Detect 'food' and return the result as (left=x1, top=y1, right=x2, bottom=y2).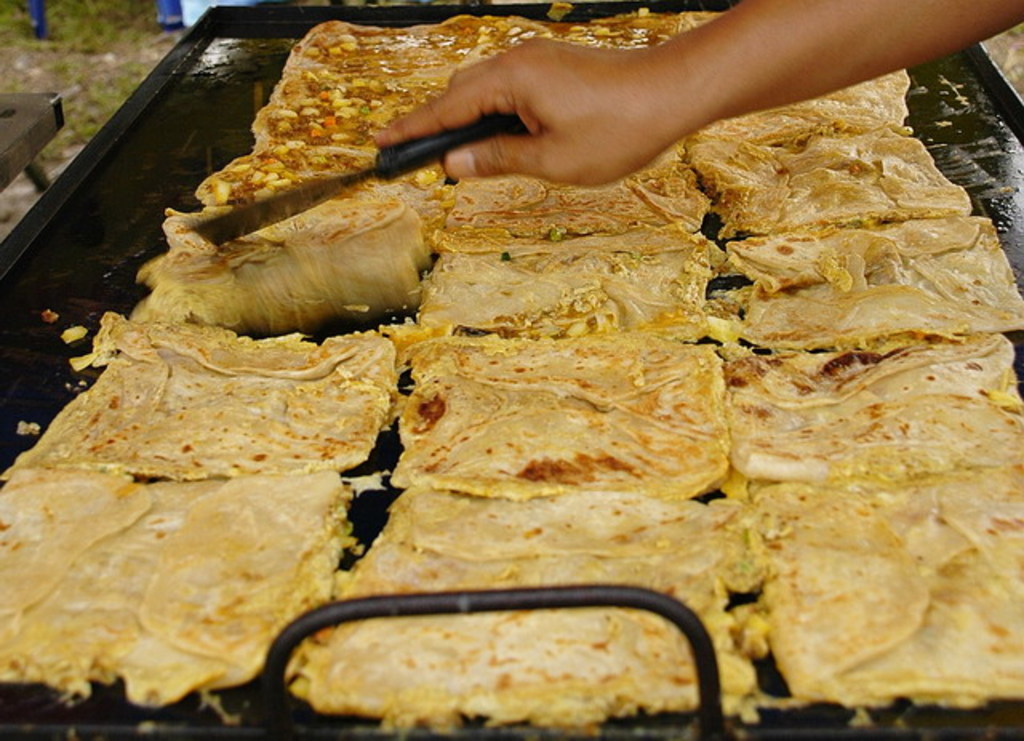
(left=0, top=0, right=178, bottom=242).
